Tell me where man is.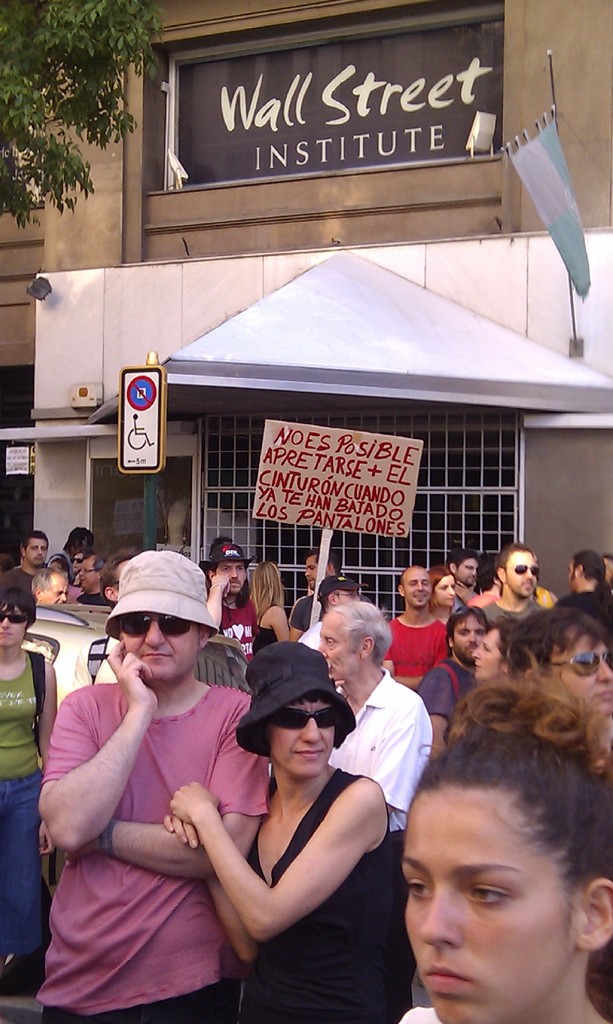
man is at <bbox>27, 566, 67, 612</bbox>.
